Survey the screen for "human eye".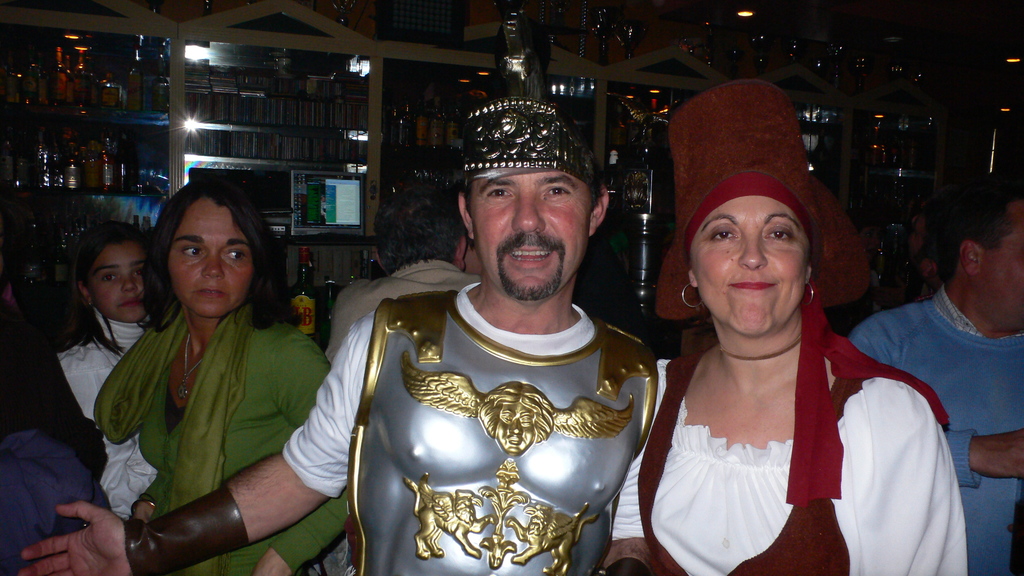
Survey found: [x1=98, y1=273, x2=118, y2=284].
